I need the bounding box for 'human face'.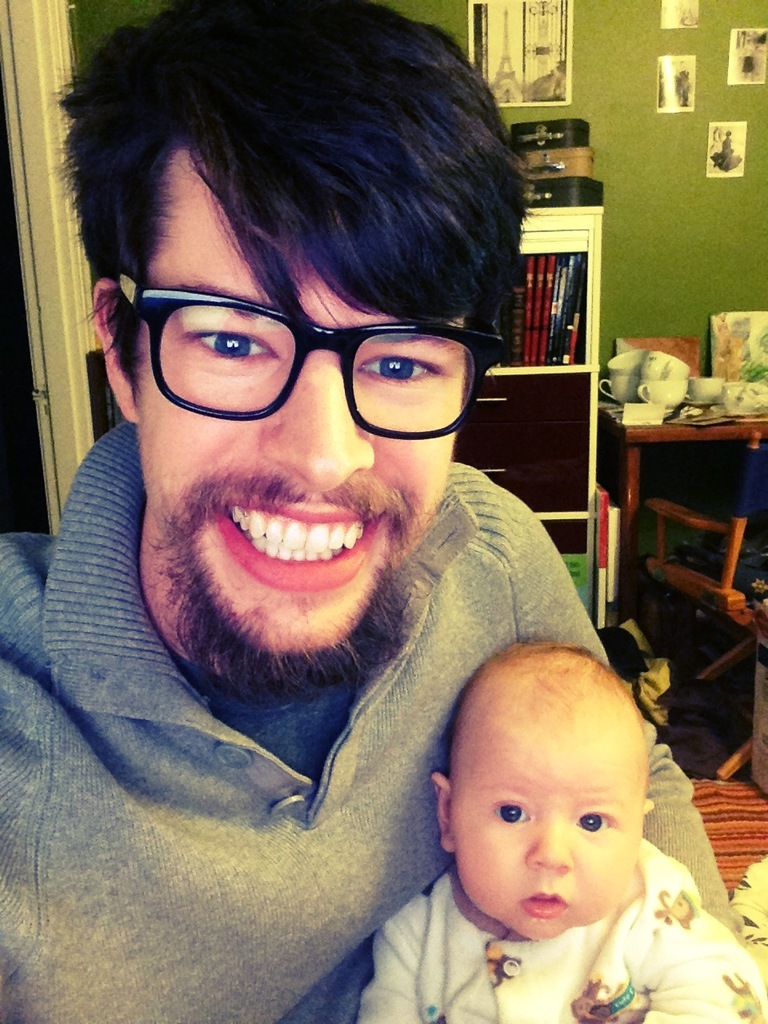
Here it is: (left=135, top=179, right=458, bottom=658).
